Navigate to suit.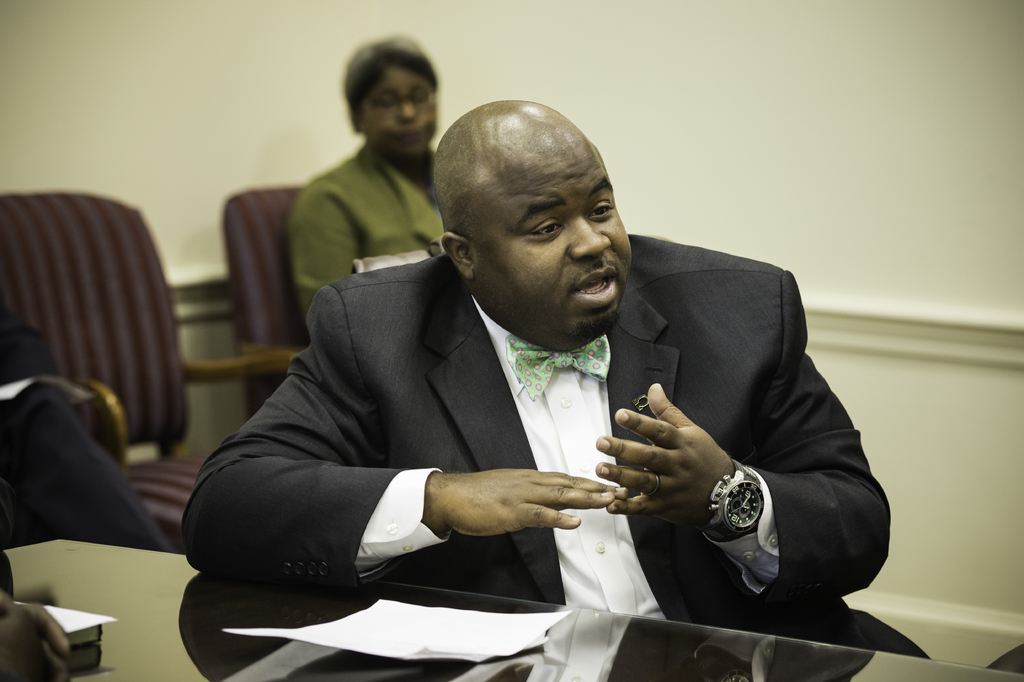
Navigation target: bbox=(214, 225, 814, 610).
